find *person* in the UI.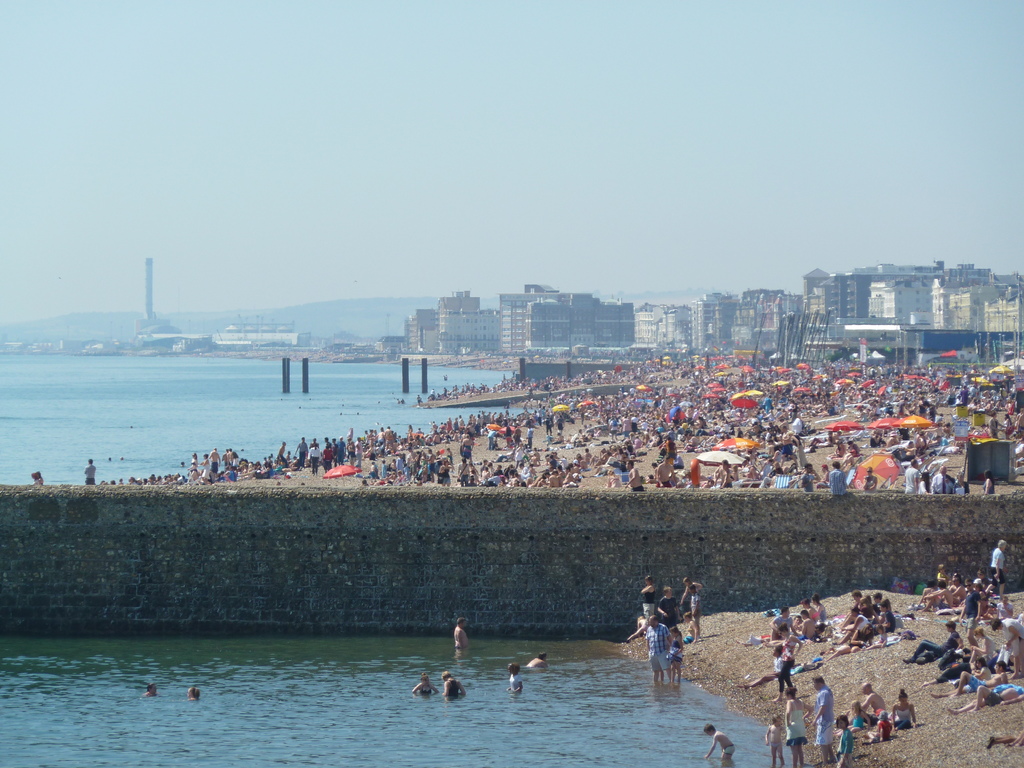
UI element at <region>781, 684, 818, 767</region>.
